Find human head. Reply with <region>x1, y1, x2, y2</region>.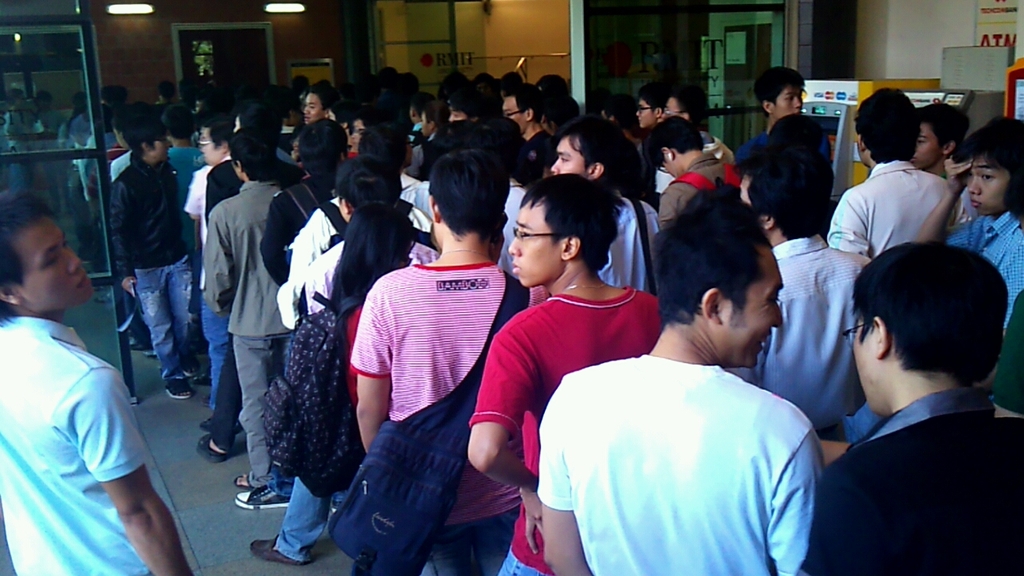
<region>914, 102, 982, 163</region>.
